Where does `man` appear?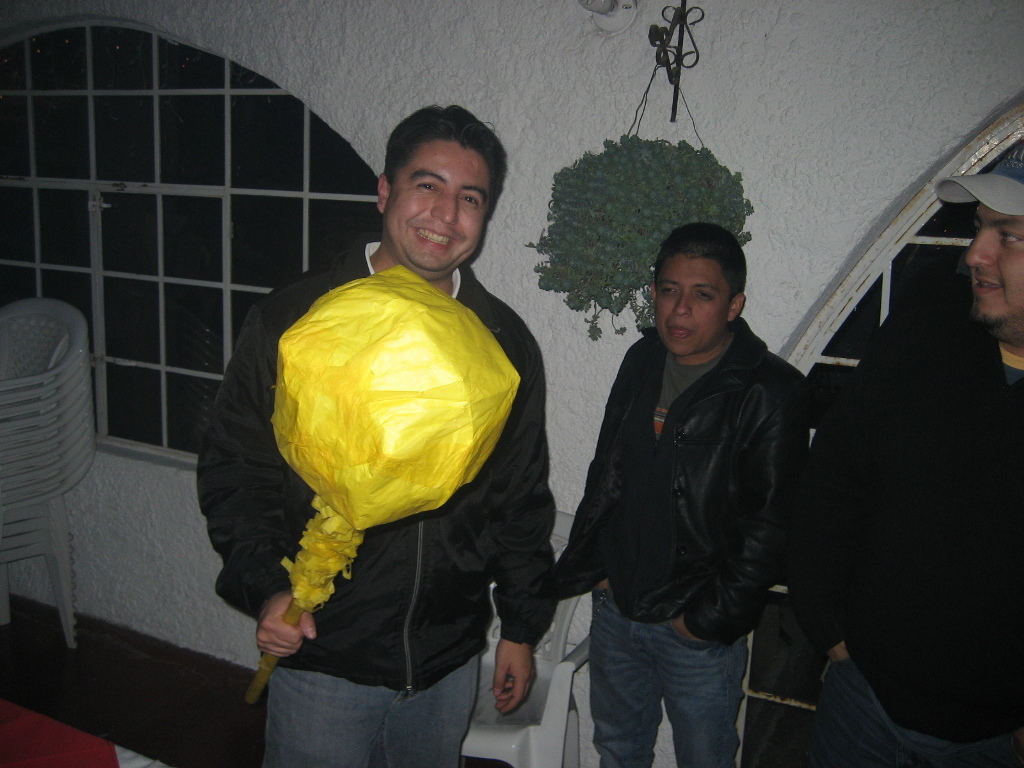
Appears at detection(196, 103, 559, 767).
